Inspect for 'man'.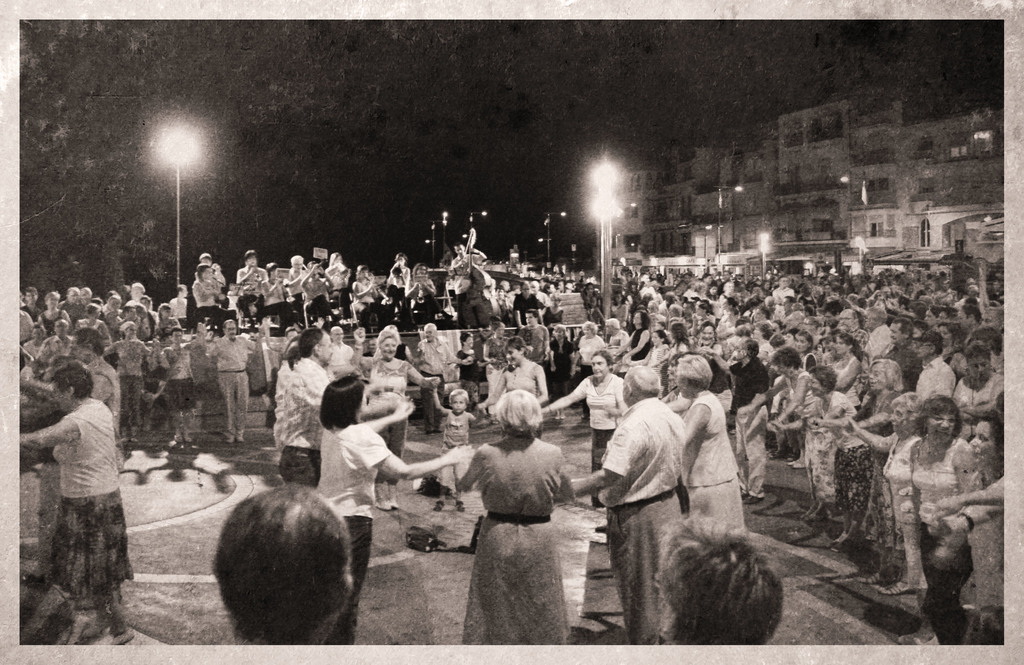
Inspection: l=516, t=278, r=546, b=329.
